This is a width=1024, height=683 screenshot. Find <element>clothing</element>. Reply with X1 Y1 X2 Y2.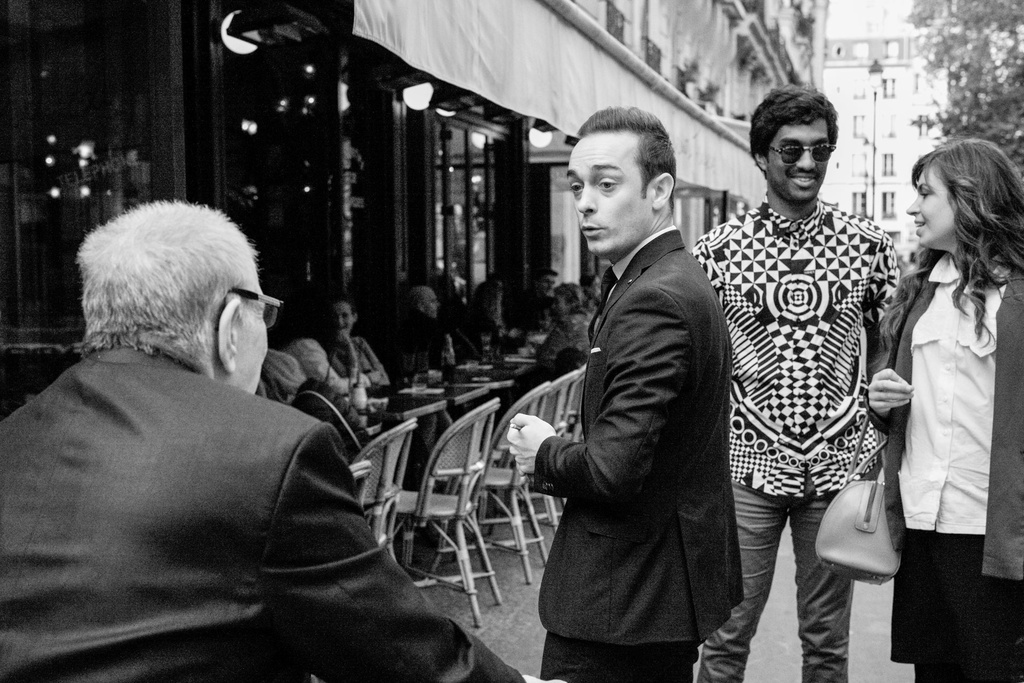
402 310 457 375.
